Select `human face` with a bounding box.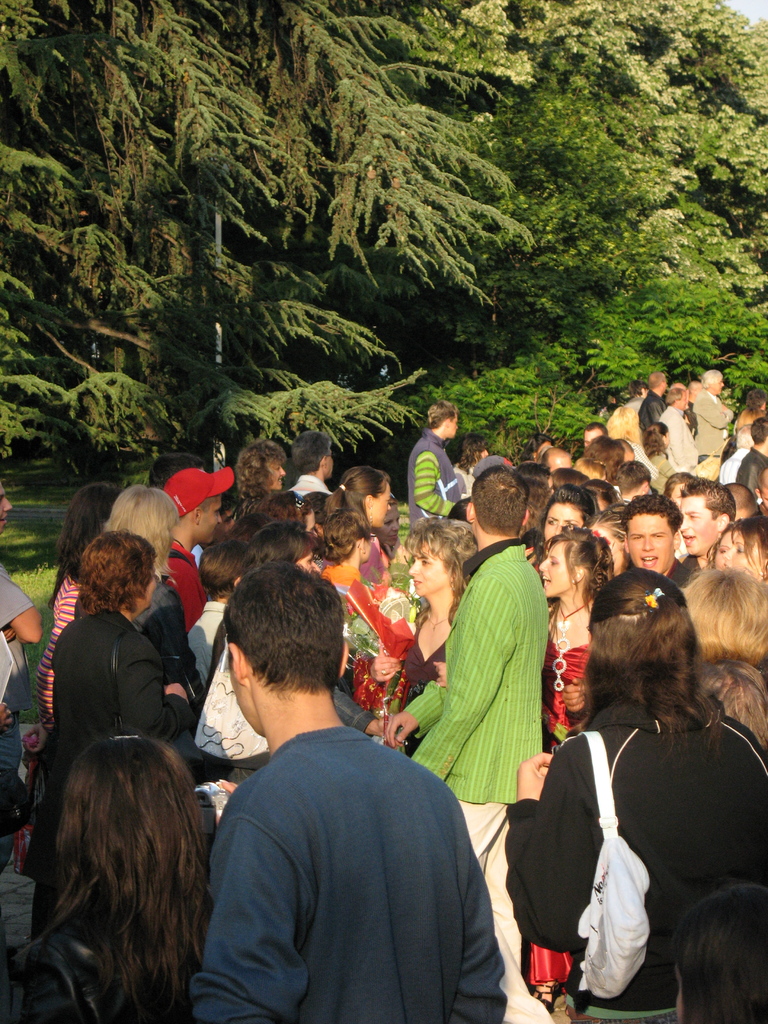
{"left": 368, "top": 484, "right": 393, "bottom": 526}.
